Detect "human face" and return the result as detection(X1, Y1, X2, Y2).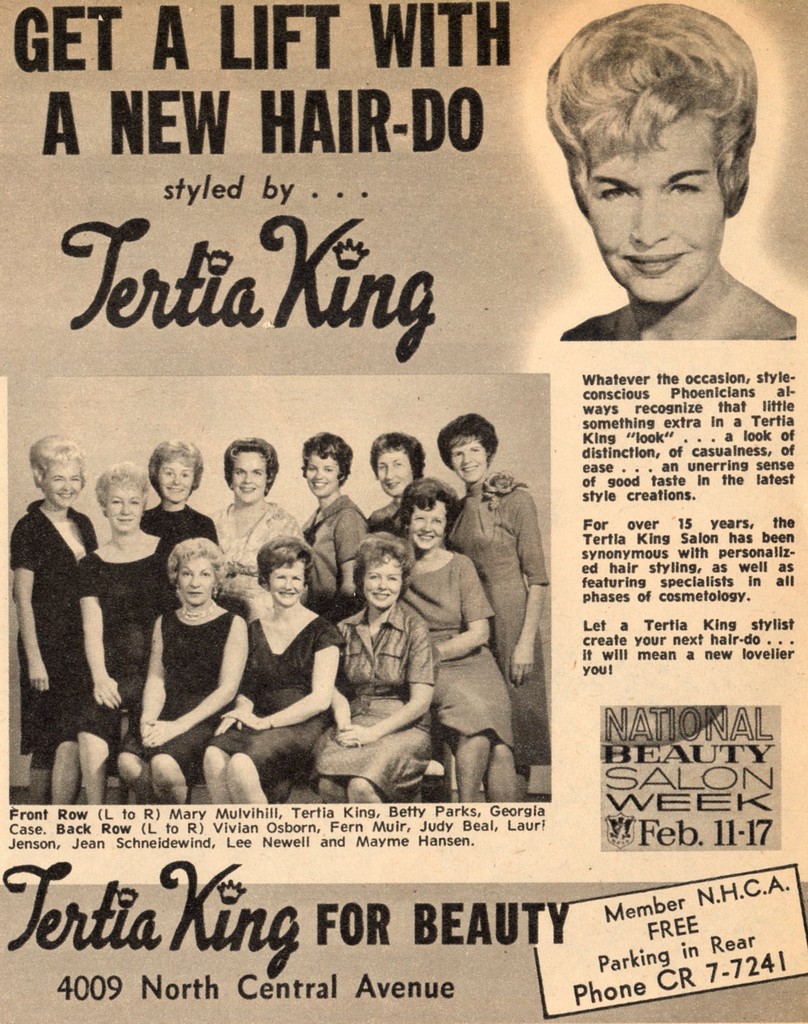
detection(379, 452, 414, 497).
